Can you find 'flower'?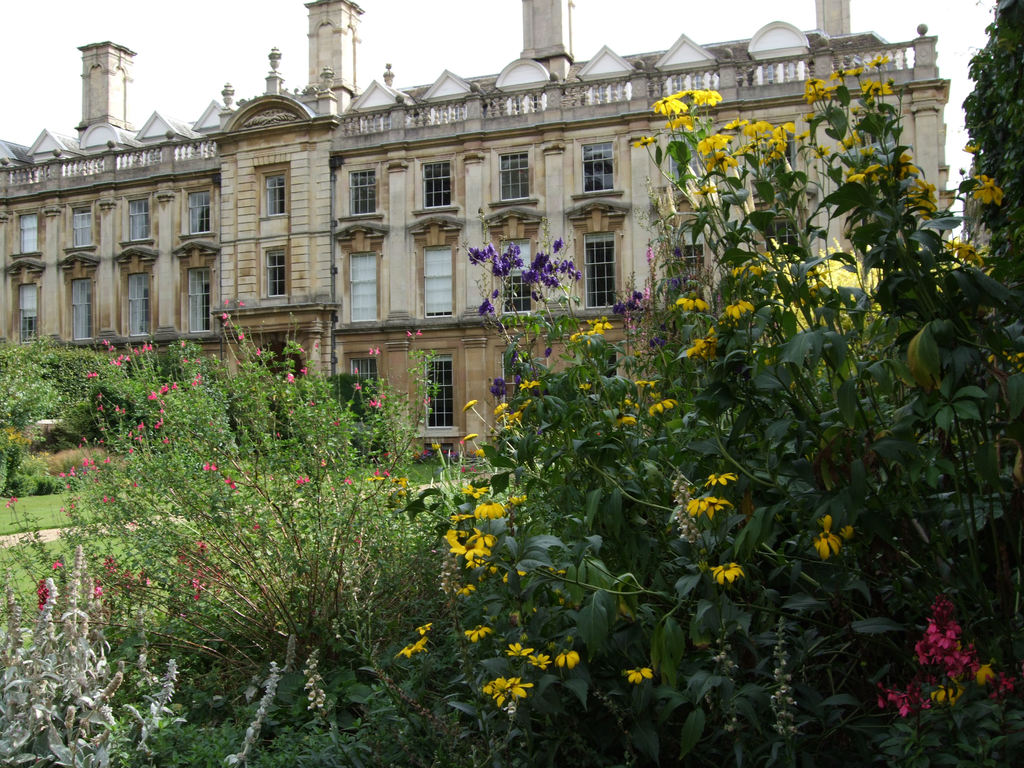
Yes, bounding box: box(867, 56, 888, 67).
